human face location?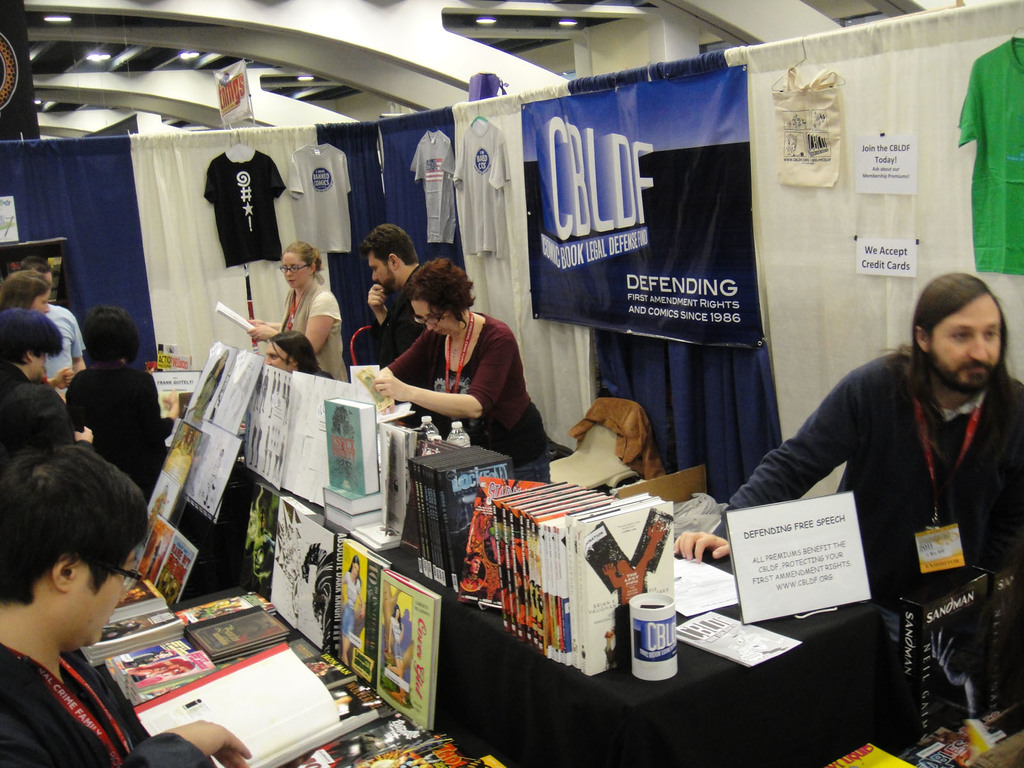
region(365, 249, 394, 292)
